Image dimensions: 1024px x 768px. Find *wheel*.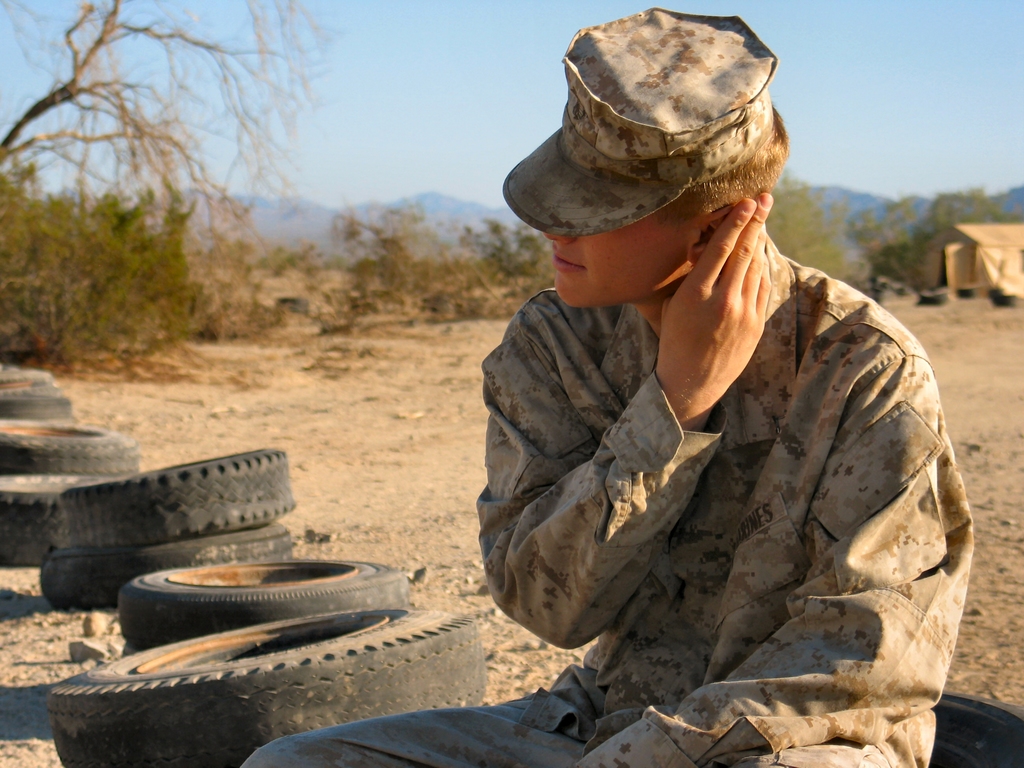
BBox(0, 419, 138, 474).
